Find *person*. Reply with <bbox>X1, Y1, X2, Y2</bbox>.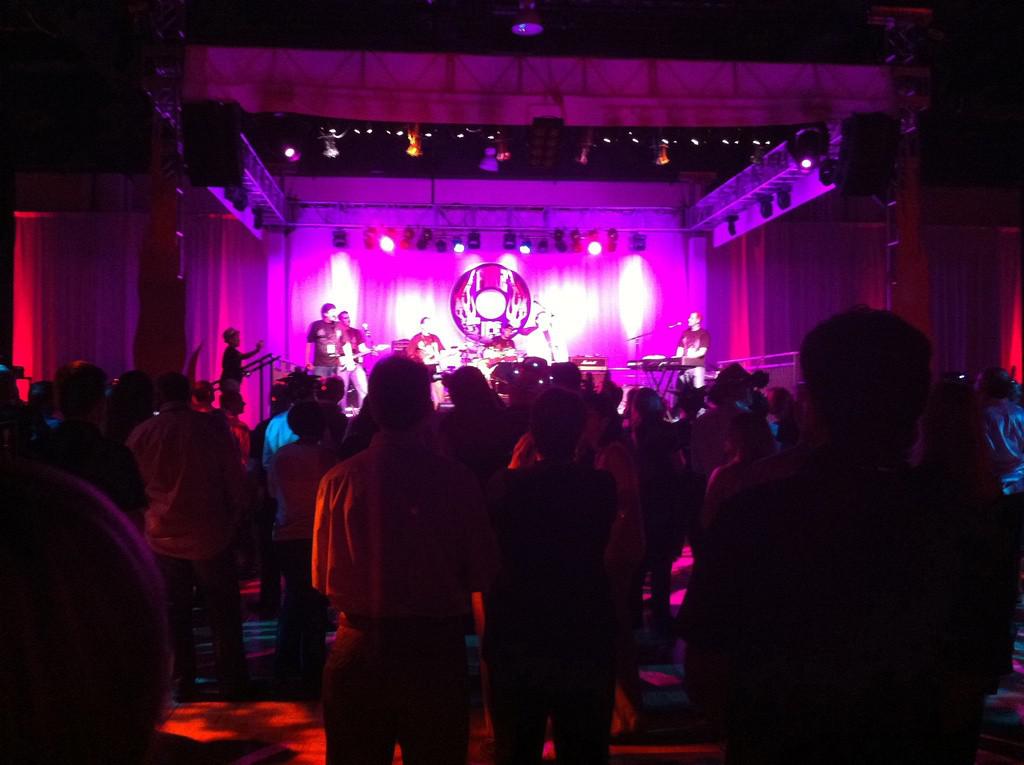
<bbox>678, 313, 709, 388</bbox>.
